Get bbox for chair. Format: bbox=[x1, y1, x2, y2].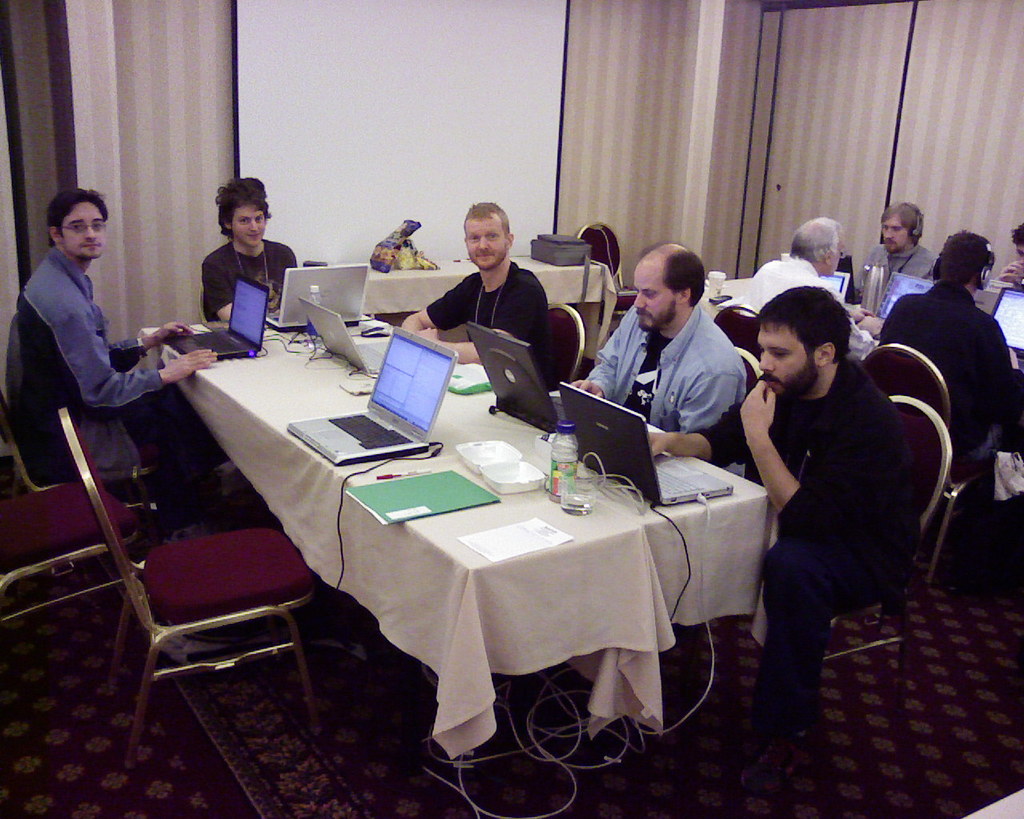
bbox=[0, 389, 168, 548].
